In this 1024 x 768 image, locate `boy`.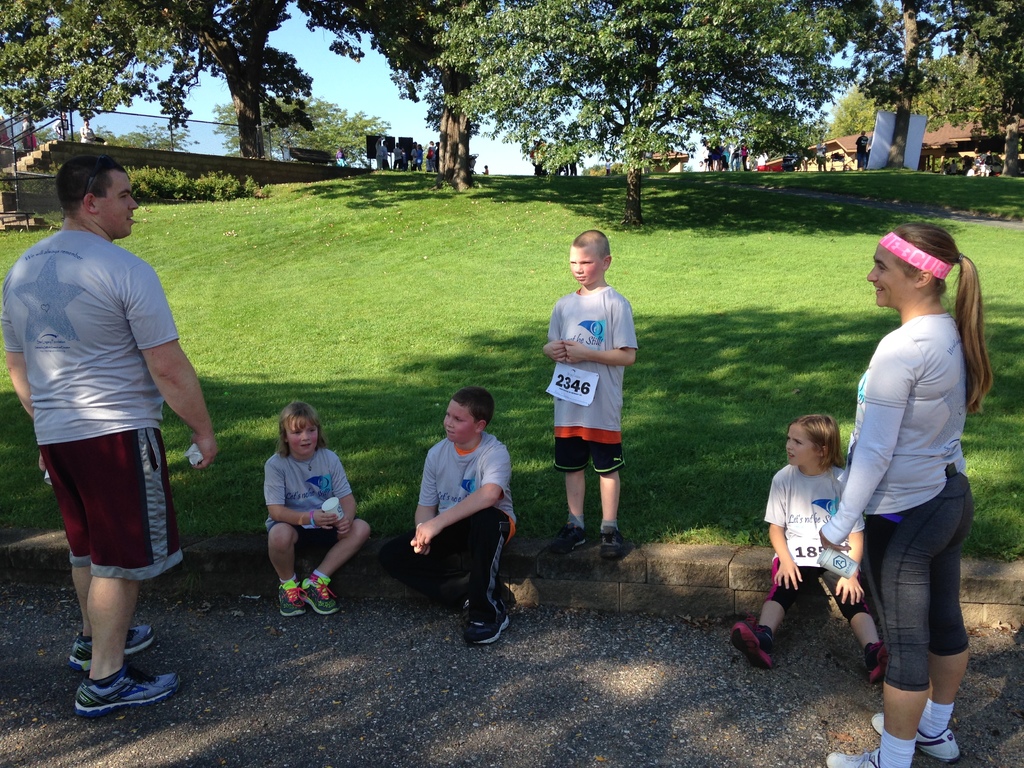
Bounding box: Rect(378, 388, 511, 648).
